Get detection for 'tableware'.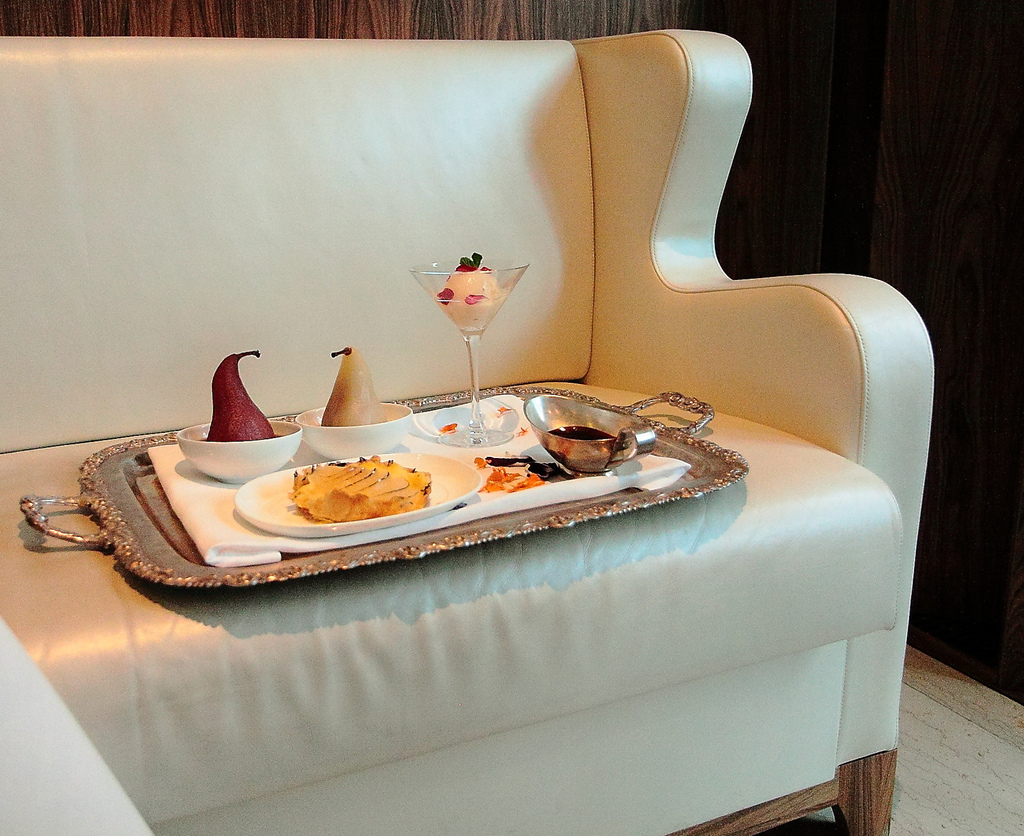
Detection: region(407, 260, 533, 448).
